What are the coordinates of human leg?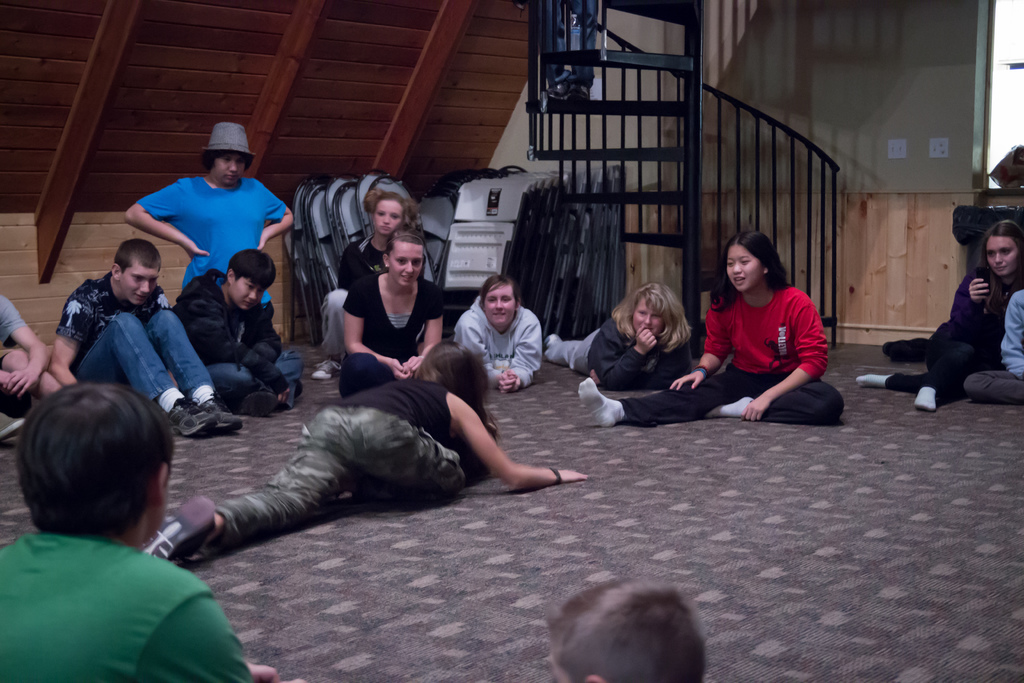
select_region(572, 364, 847, 419).
